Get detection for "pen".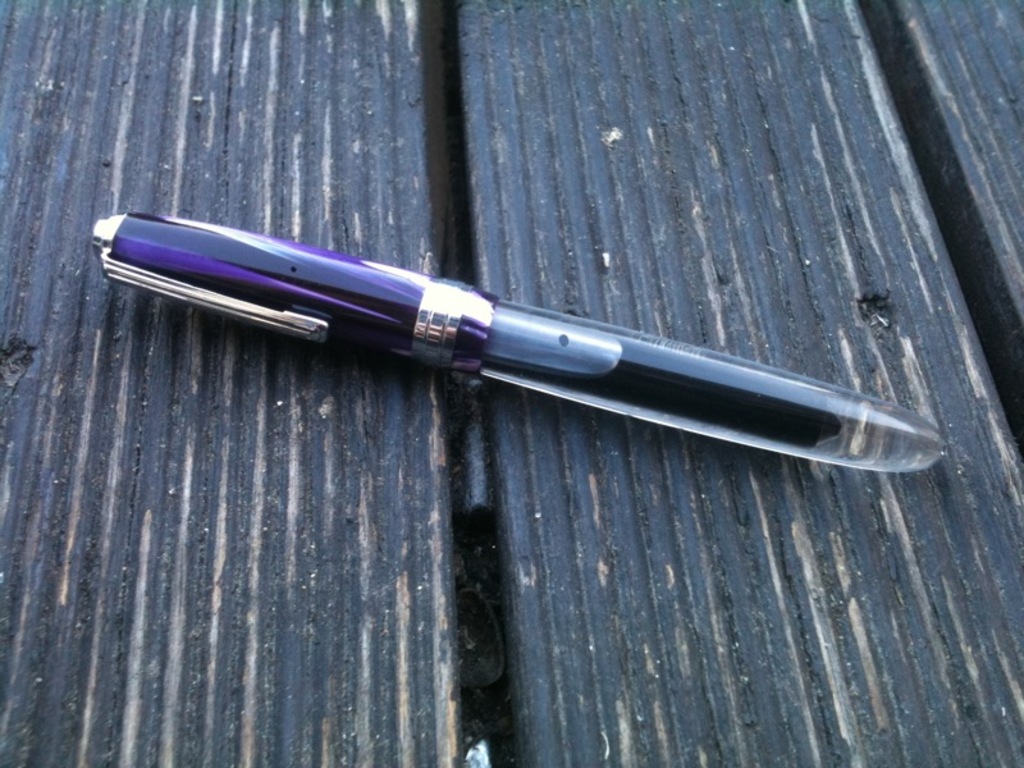
Detection: <region>81, 214, 948, 471</region>.
